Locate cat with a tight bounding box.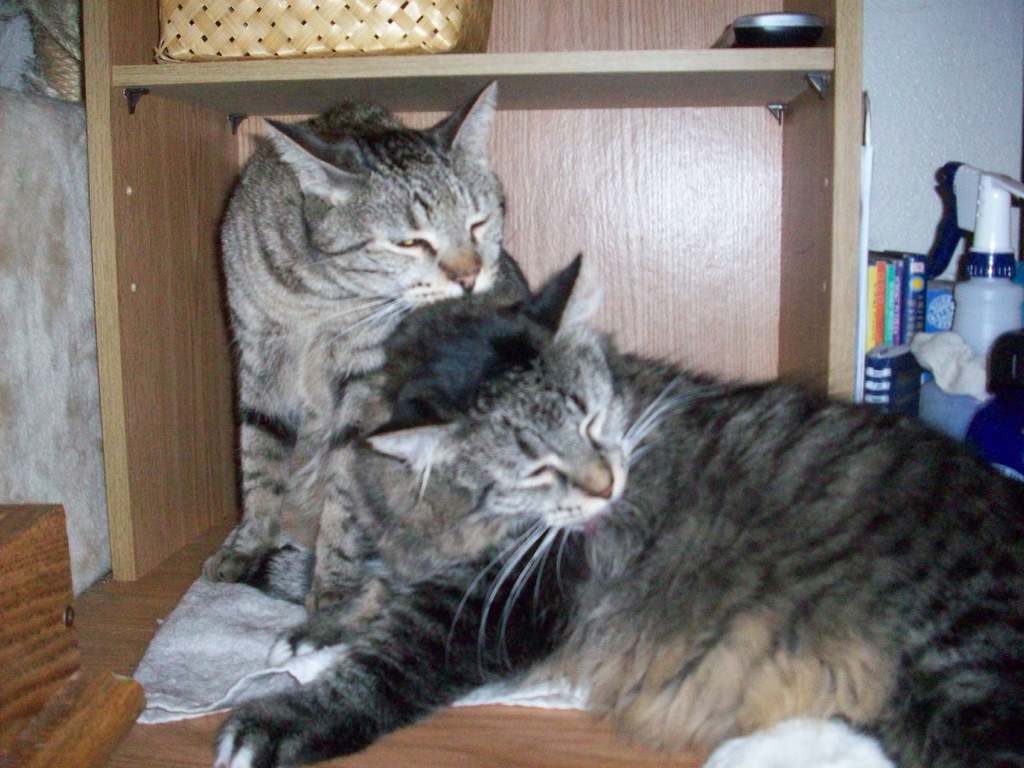
210:78:504:603.
